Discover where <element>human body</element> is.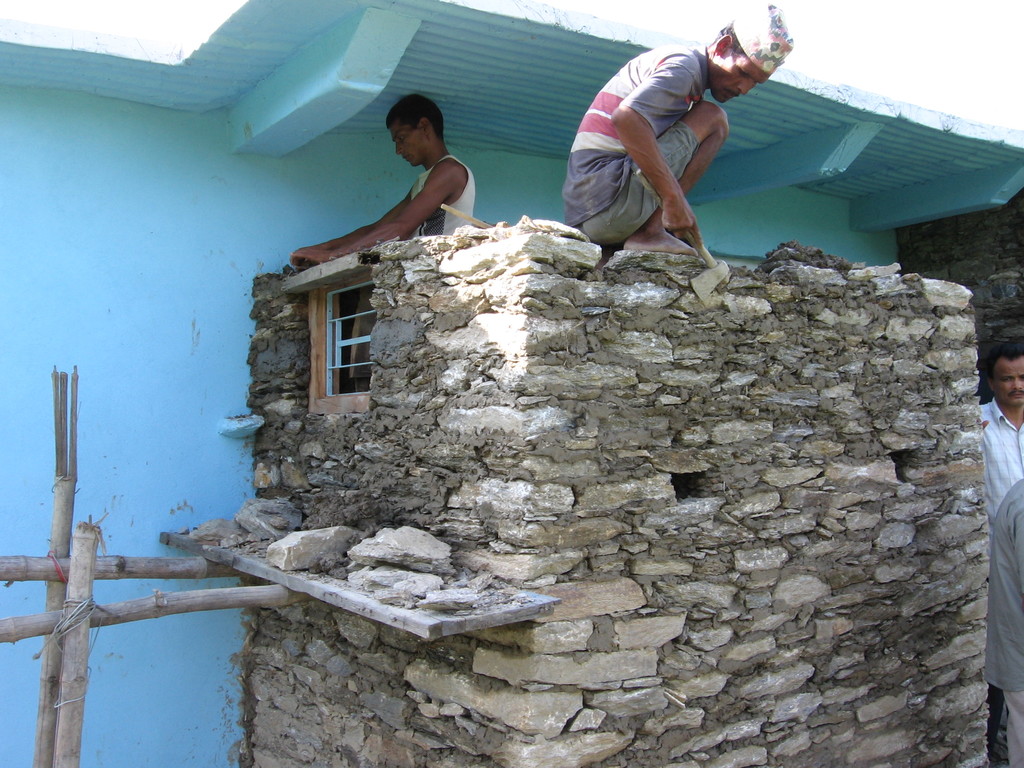
Discovered at bbox=(978, 390, 1023, 761).
